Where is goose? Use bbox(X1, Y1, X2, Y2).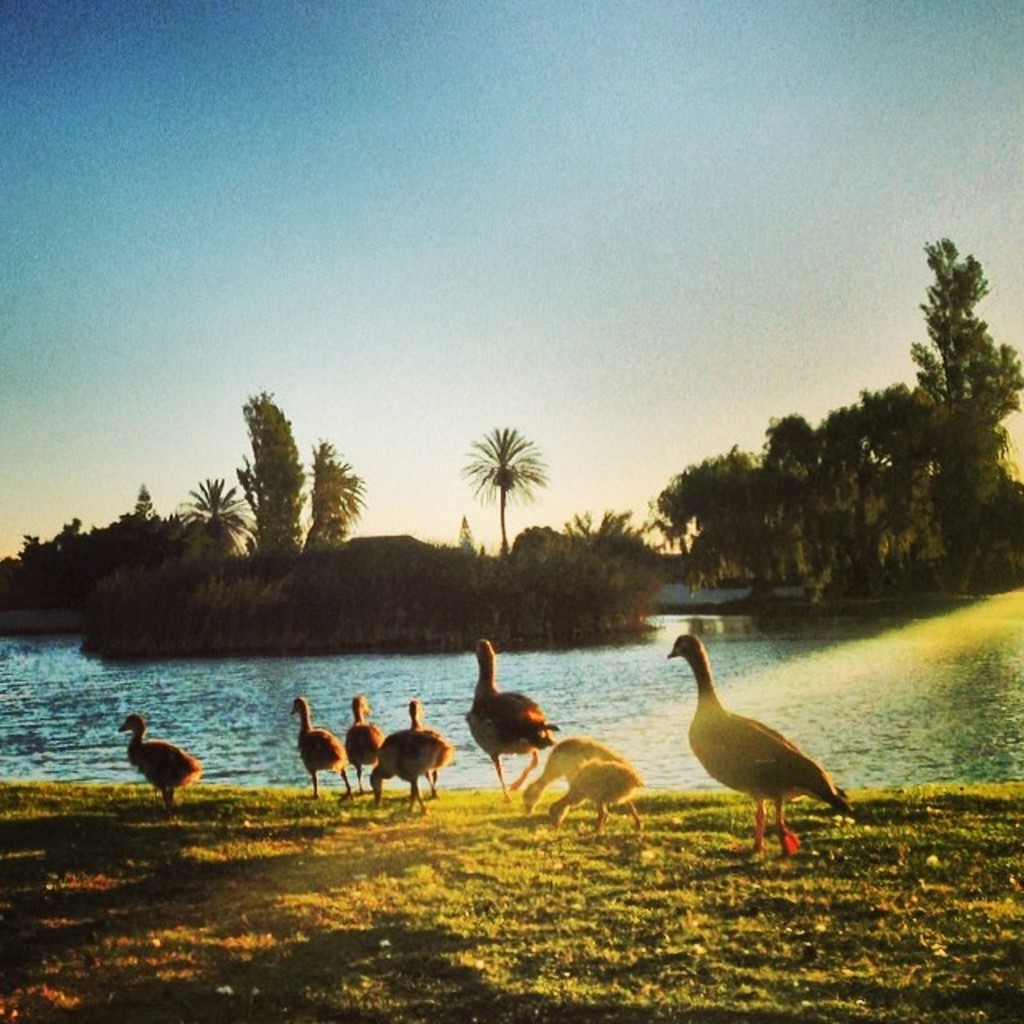
bbox(541, 755, 643, 846).
